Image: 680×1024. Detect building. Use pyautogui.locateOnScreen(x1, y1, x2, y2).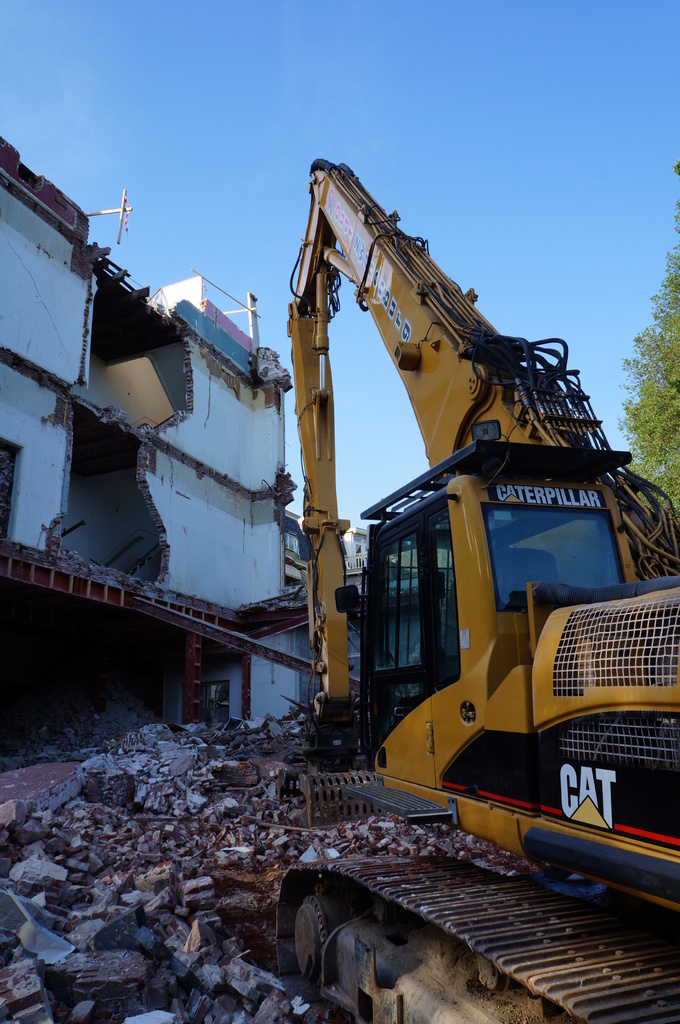
pyautogui.locateOnScreen(288, 514, 310, 699).
